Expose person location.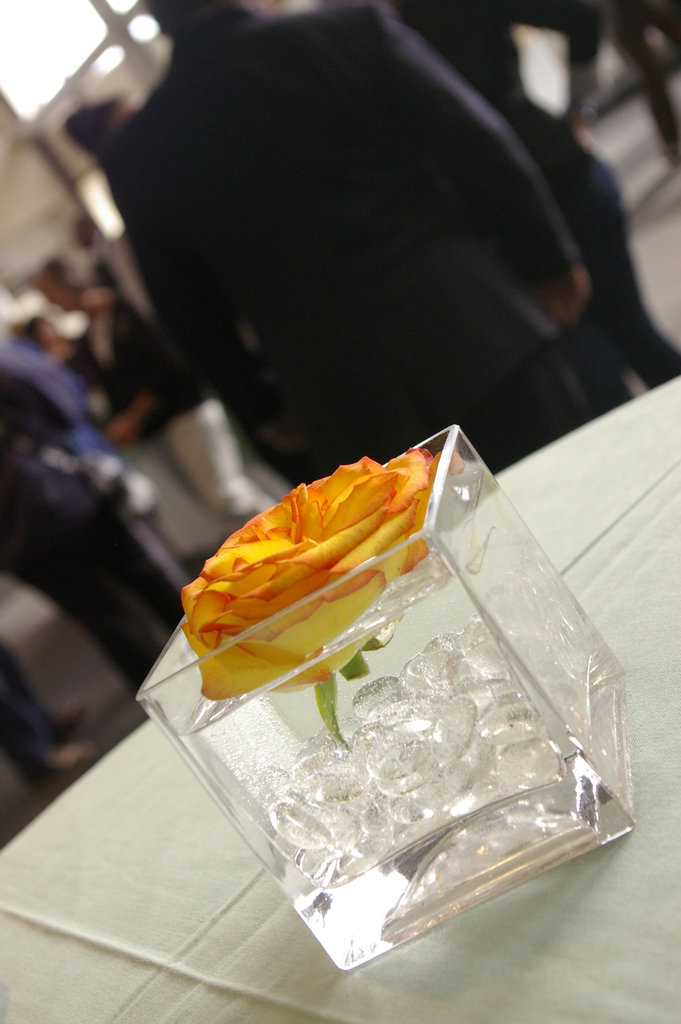
Exposed at detection(104, 0, 586, 456).
